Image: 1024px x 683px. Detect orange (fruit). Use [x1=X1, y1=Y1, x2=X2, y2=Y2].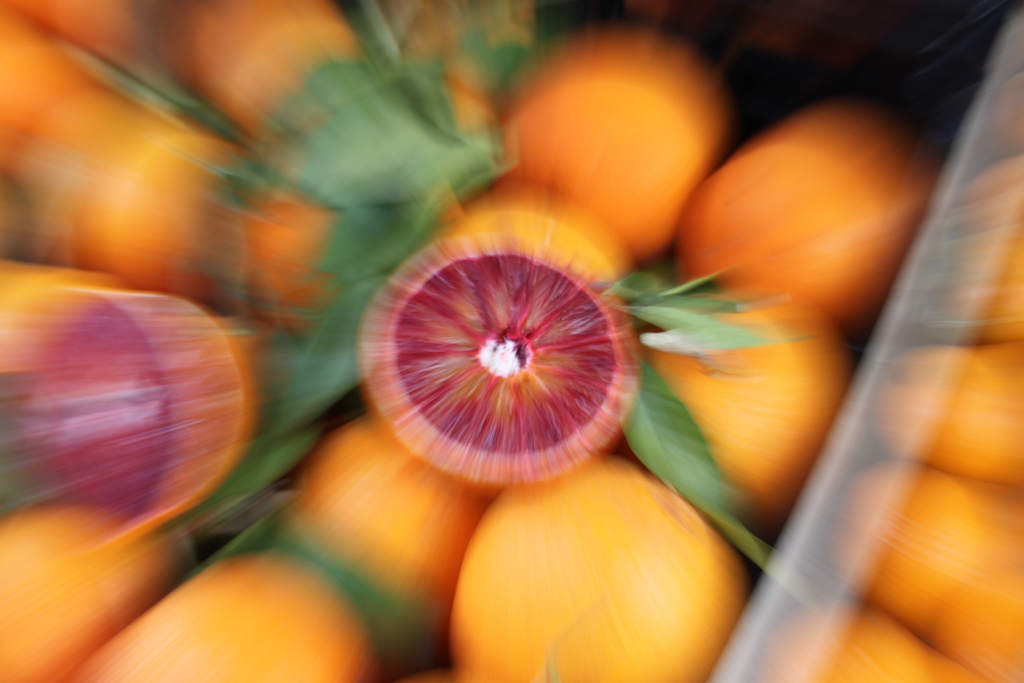
[x1=832, y1=459, x2=984, y2=627].
